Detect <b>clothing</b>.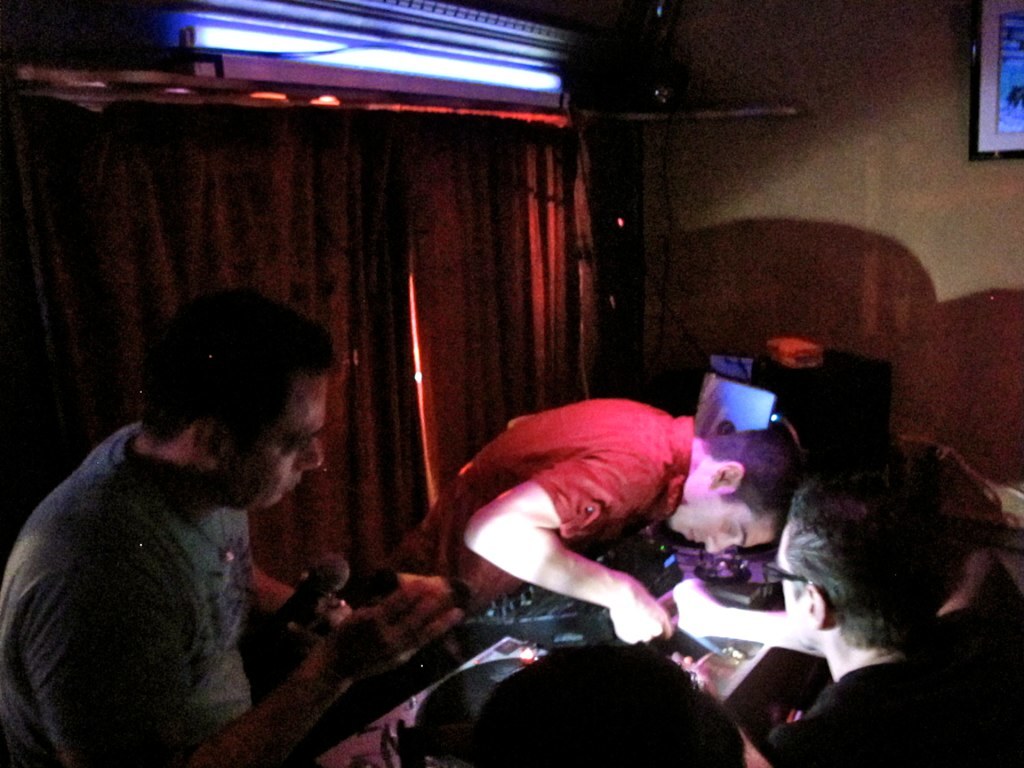
Detected at [408,384,692,622].
